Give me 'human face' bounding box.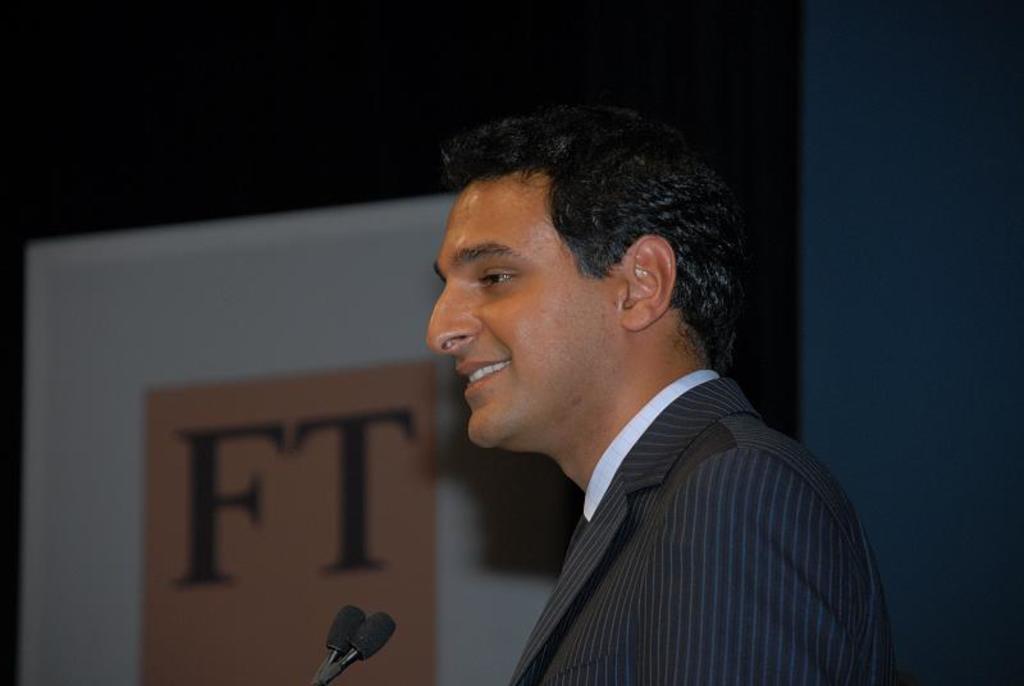
box=[425, 174, 620, 448].
